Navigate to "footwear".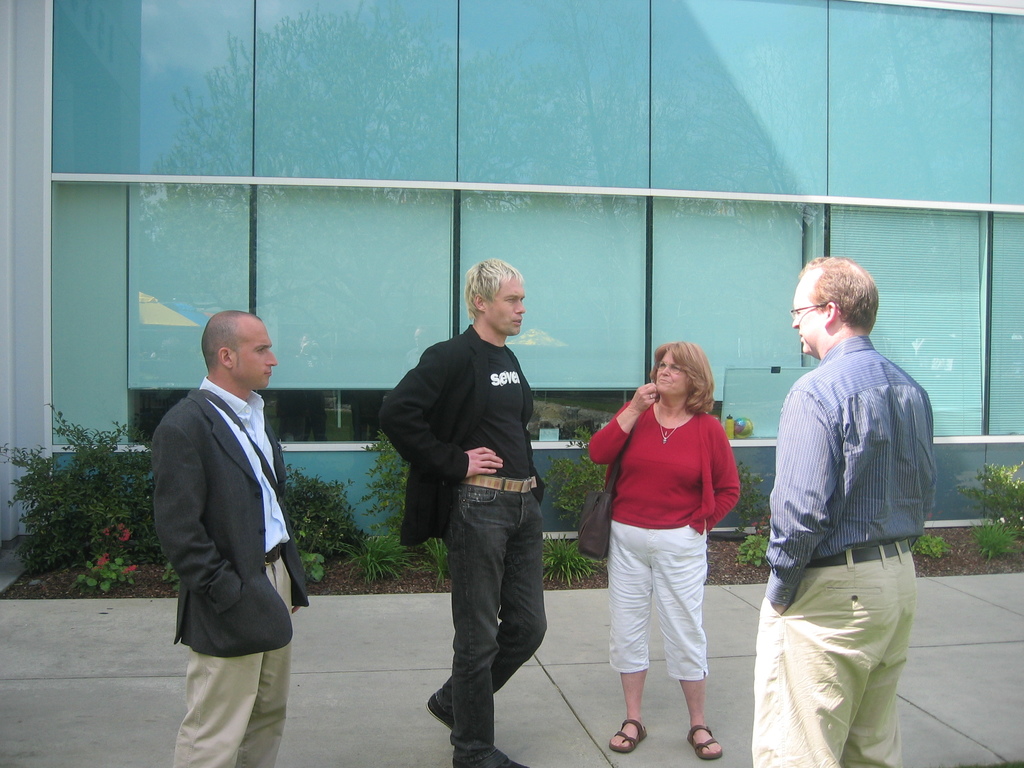
Navigation target: <box>684,726,726,759</box>.
